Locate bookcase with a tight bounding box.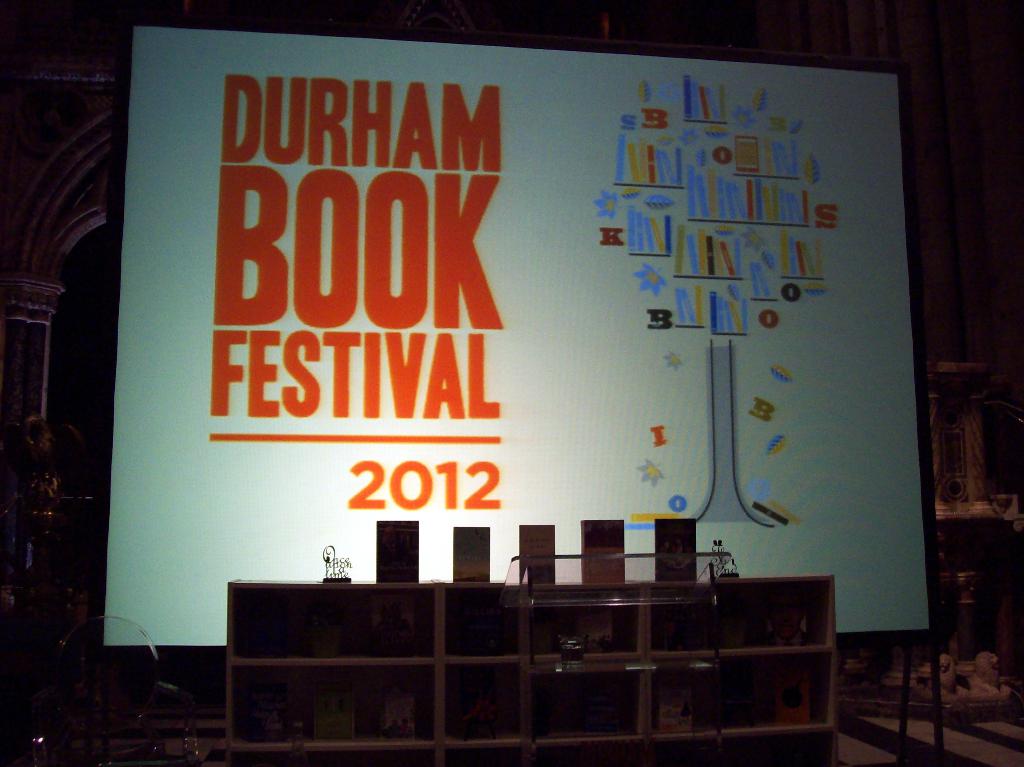
225/575/838/766.
